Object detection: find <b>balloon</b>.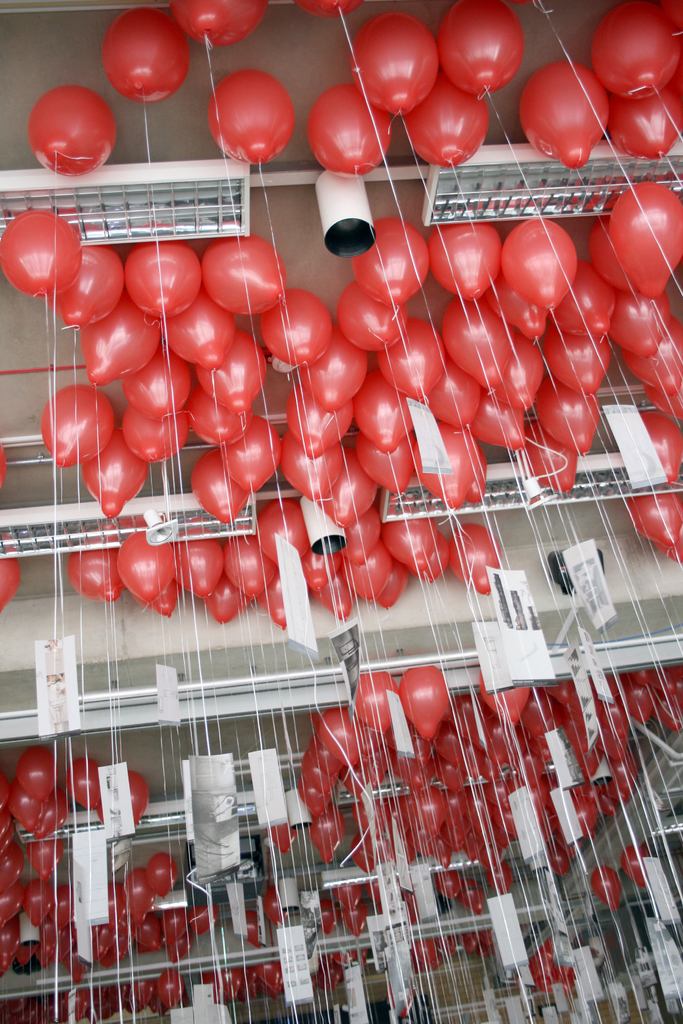
(x1=294, y1=774, x2=329, y2=814).
